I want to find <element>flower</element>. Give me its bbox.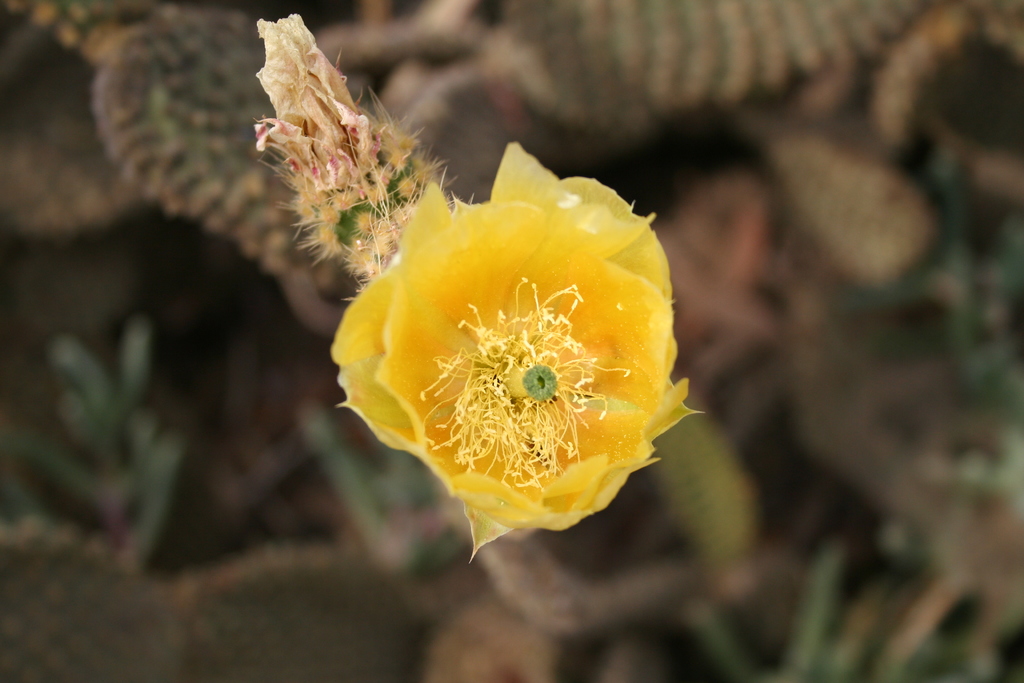
333,150,701,562.
